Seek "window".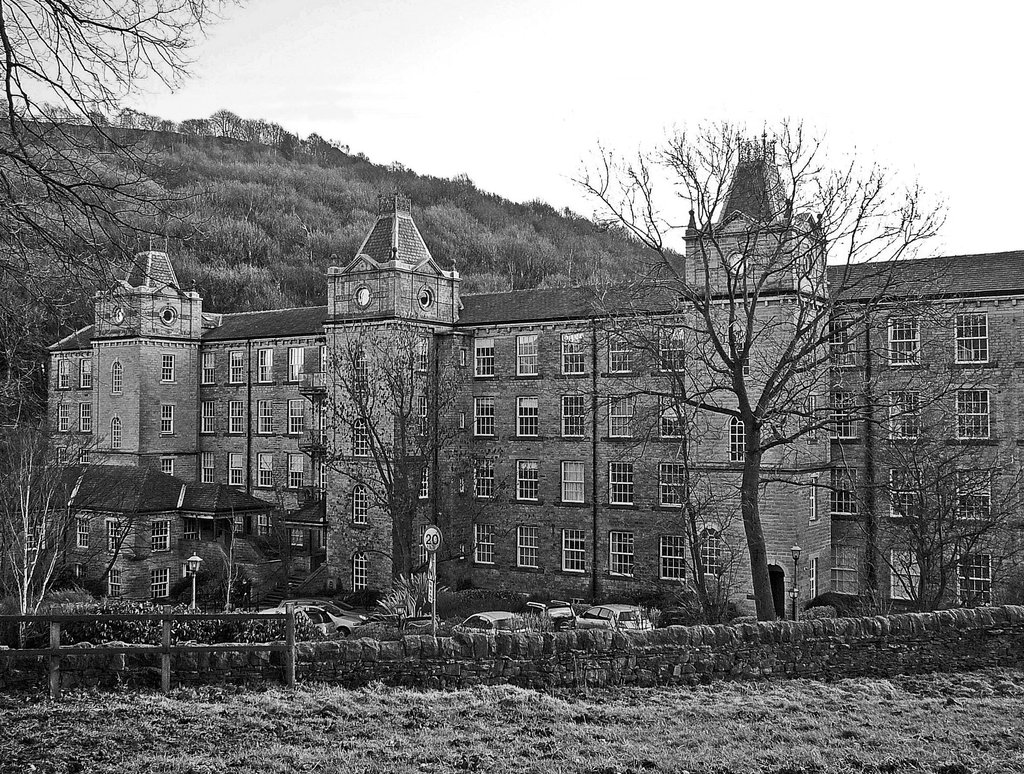
rect(226, 452, 244, 487).
